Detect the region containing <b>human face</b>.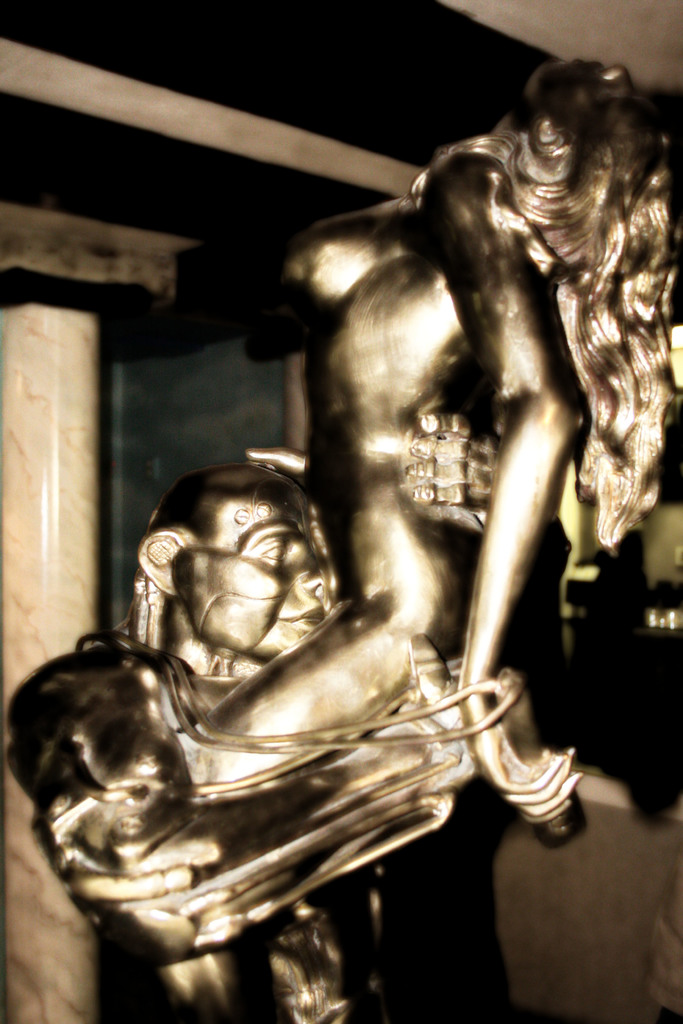
186/482/327/657.
